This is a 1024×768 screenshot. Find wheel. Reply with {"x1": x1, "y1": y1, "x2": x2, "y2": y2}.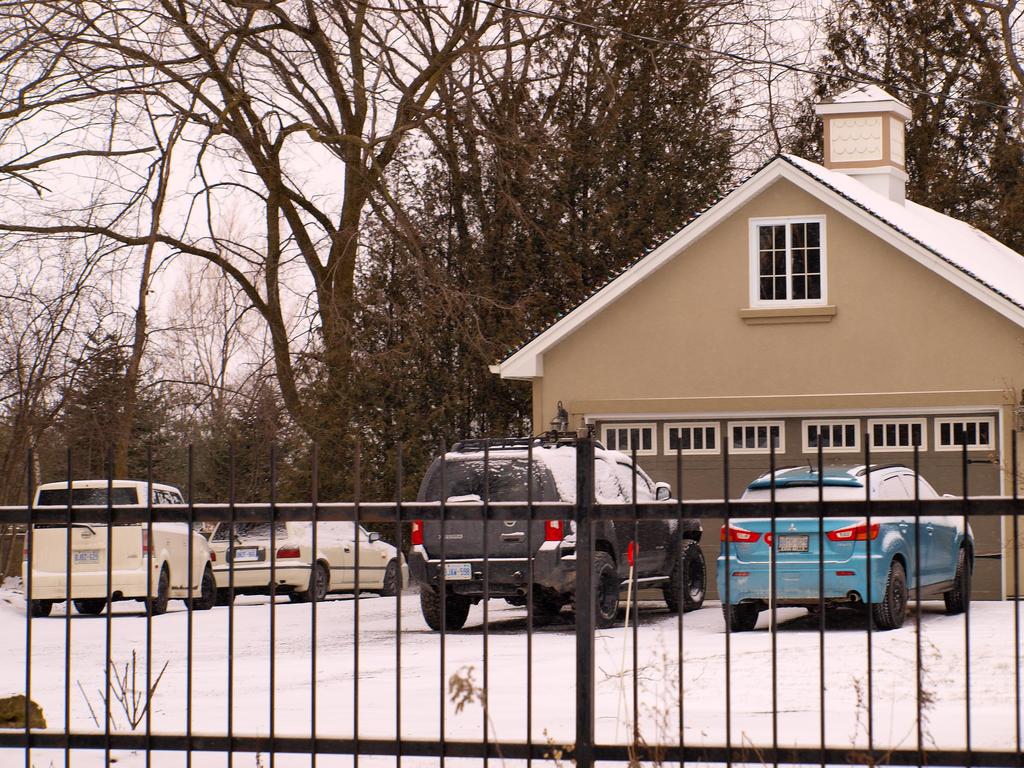
{"x1": 390, "y1": 563, "x2": 402, "y2": 595}.
